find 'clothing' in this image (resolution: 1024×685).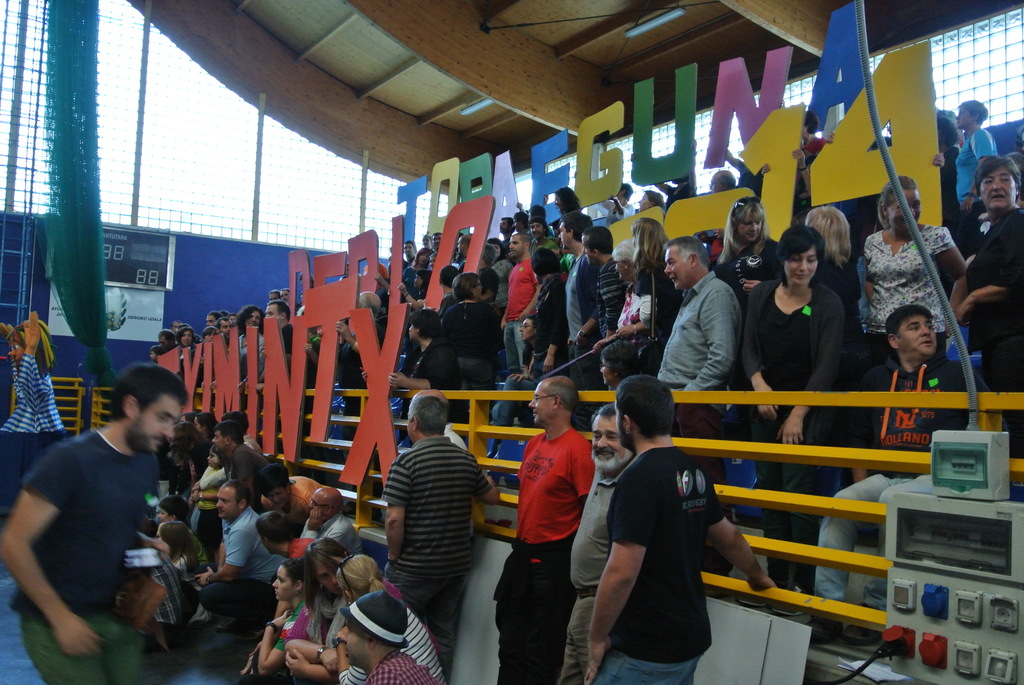
pyautogui.locateOnScreen(593, 446, 728, 684).
